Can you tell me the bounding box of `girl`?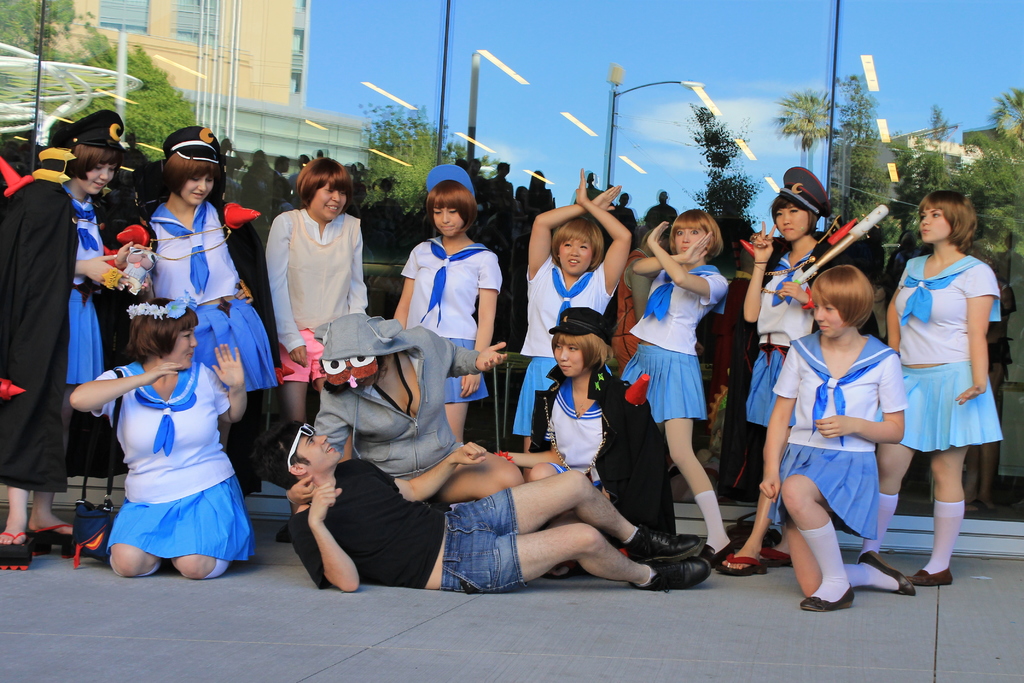
left=3, top=106, right=134, bottom=569.
